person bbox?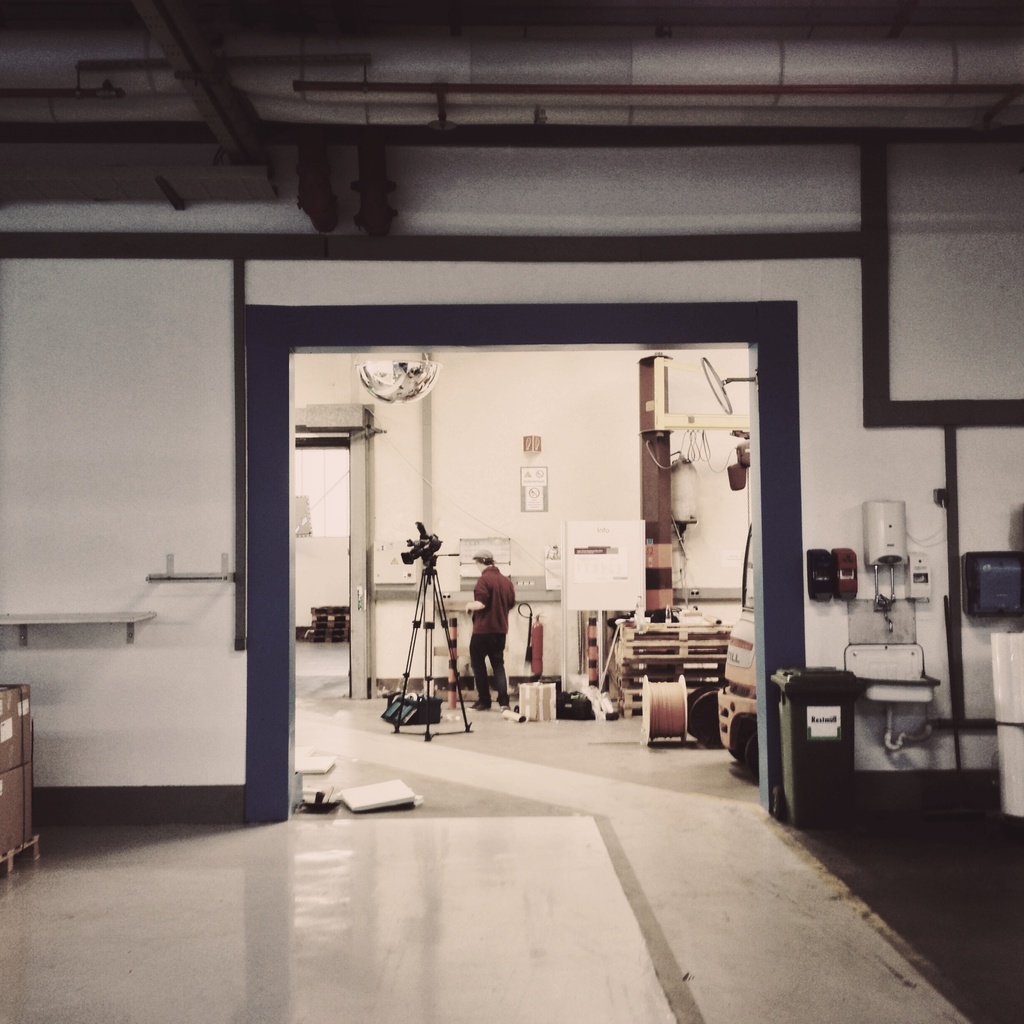
456 548 515 708
